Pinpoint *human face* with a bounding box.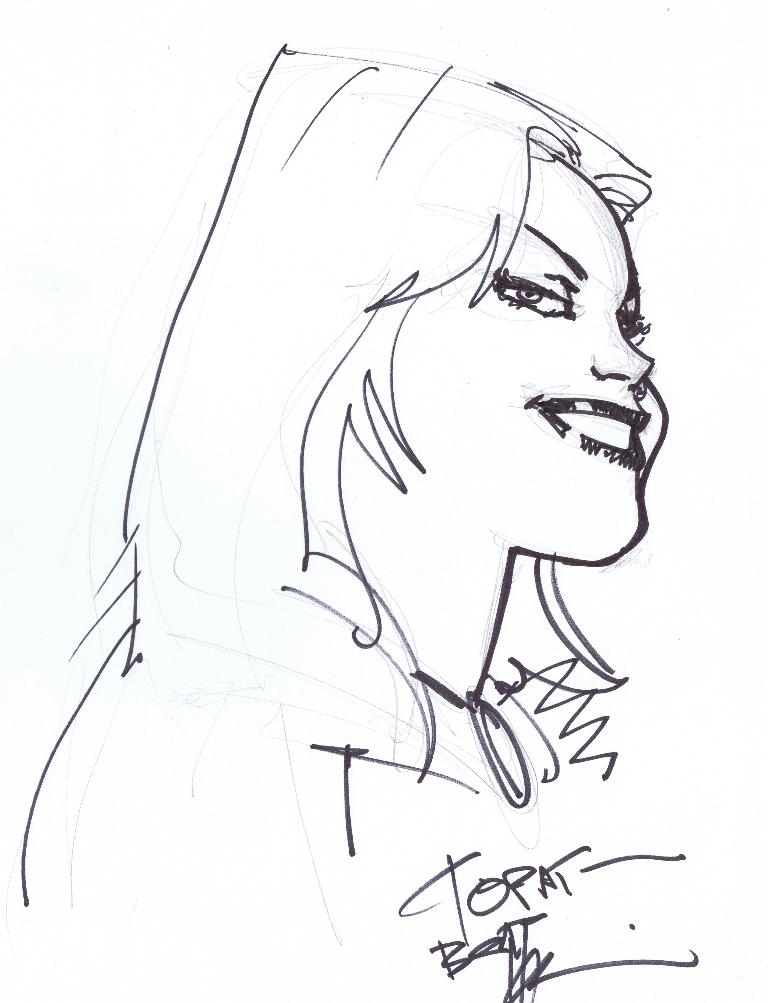
390,158,669,562.
